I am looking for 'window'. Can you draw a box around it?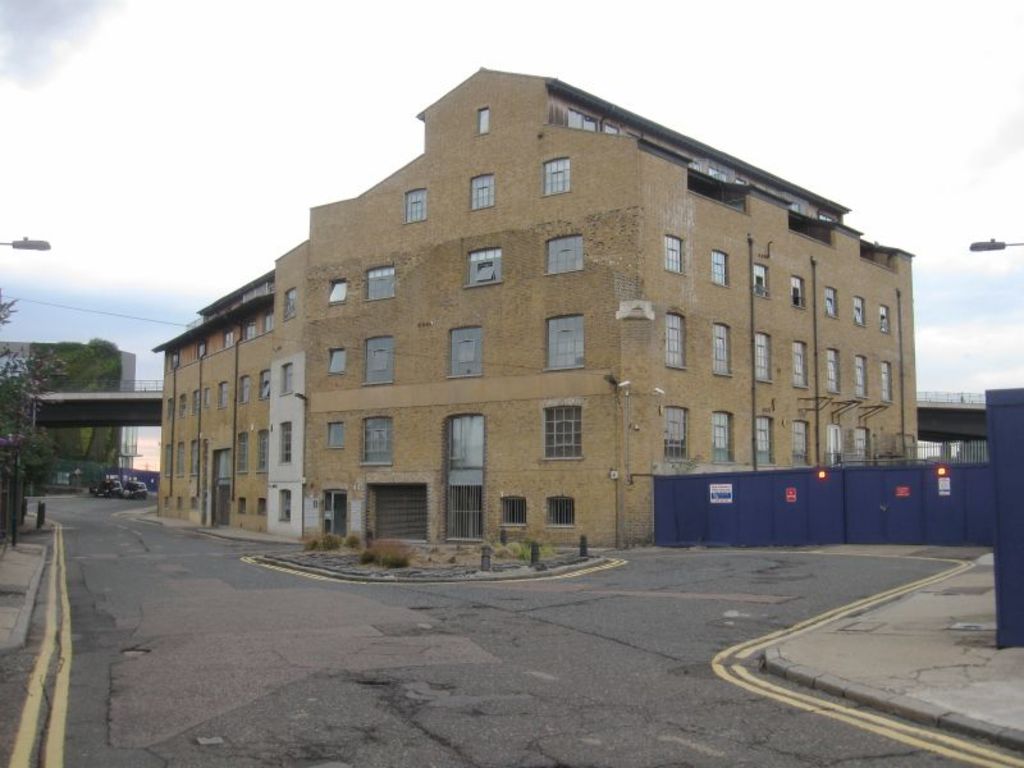
Sure, the bounding box is bbox=[791, 420, 813, 466].
